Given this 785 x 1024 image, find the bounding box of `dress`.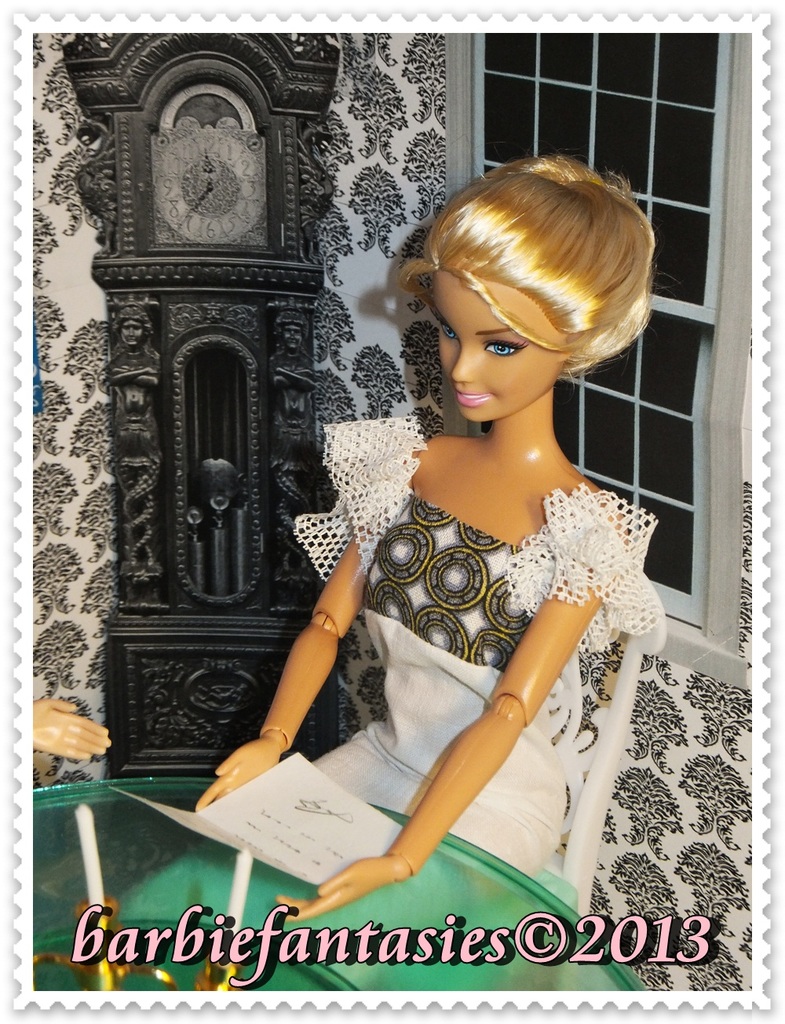
294/412/660/880.
